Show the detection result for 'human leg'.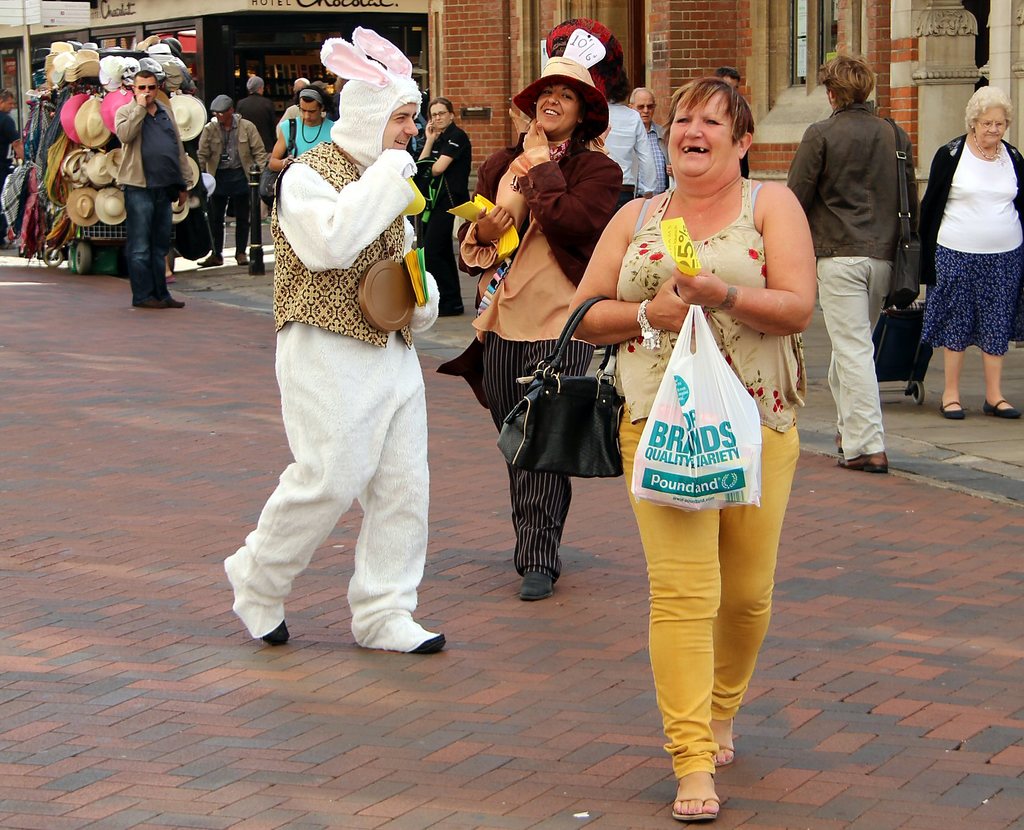
bbox=(646, 429, 715, 822).
